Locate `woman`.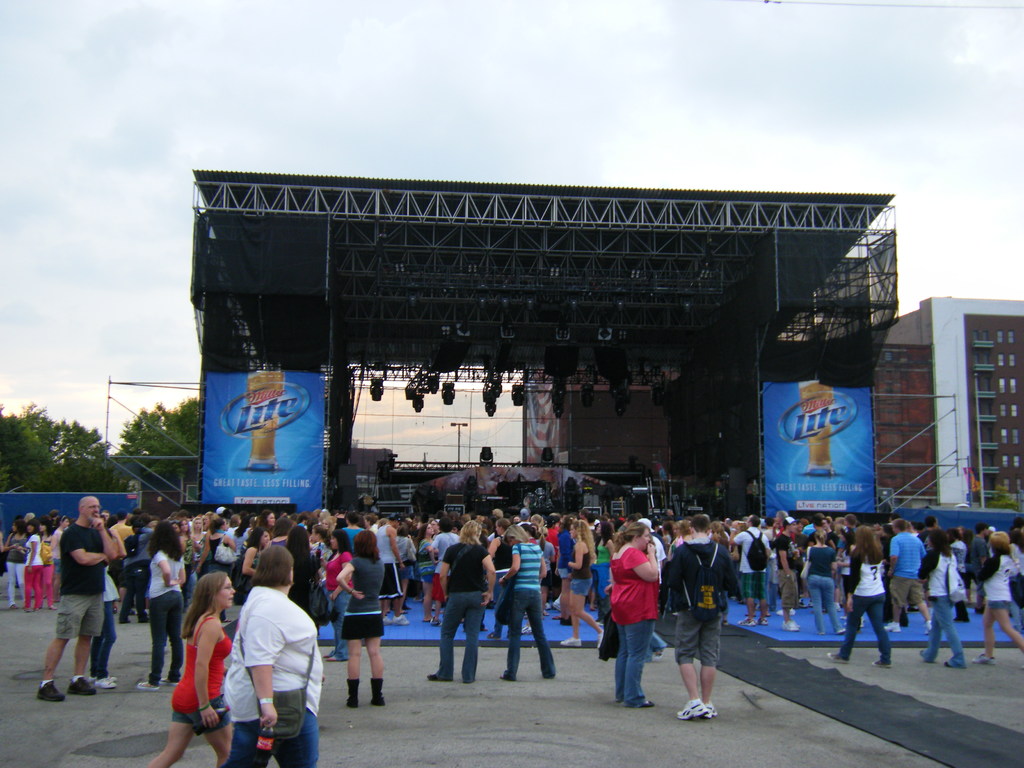
Bounding box: [137,519,188,691].
